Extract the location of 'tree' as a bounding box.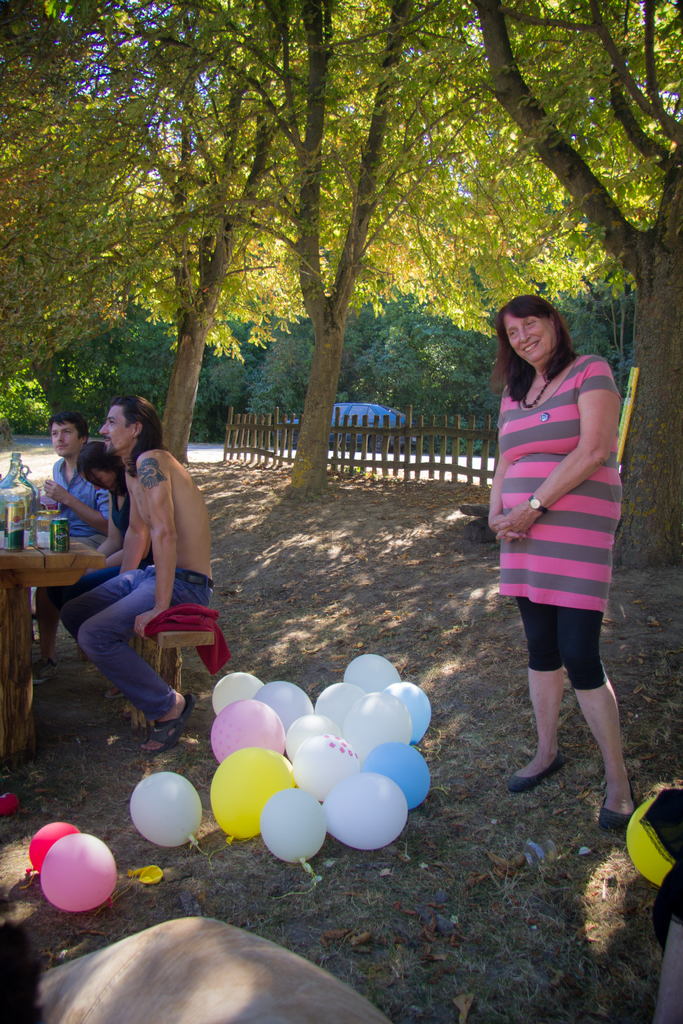
region(454, 0, 682, 582).
